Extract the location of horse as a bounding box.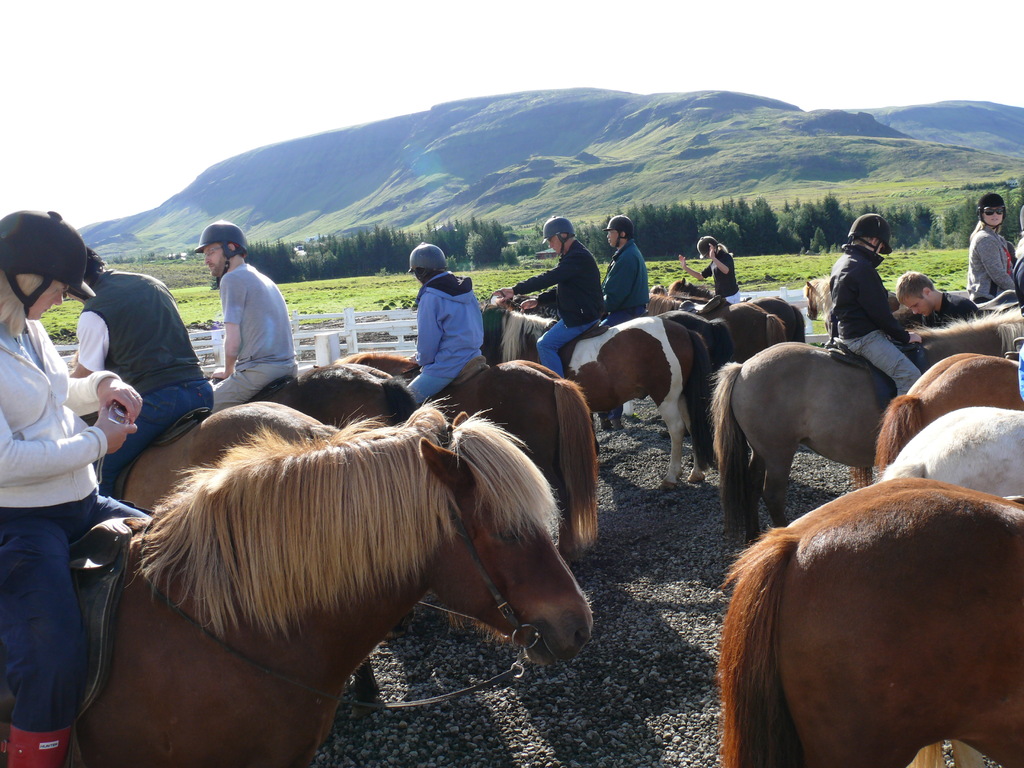
rect(716, 477, 1023, 767).
